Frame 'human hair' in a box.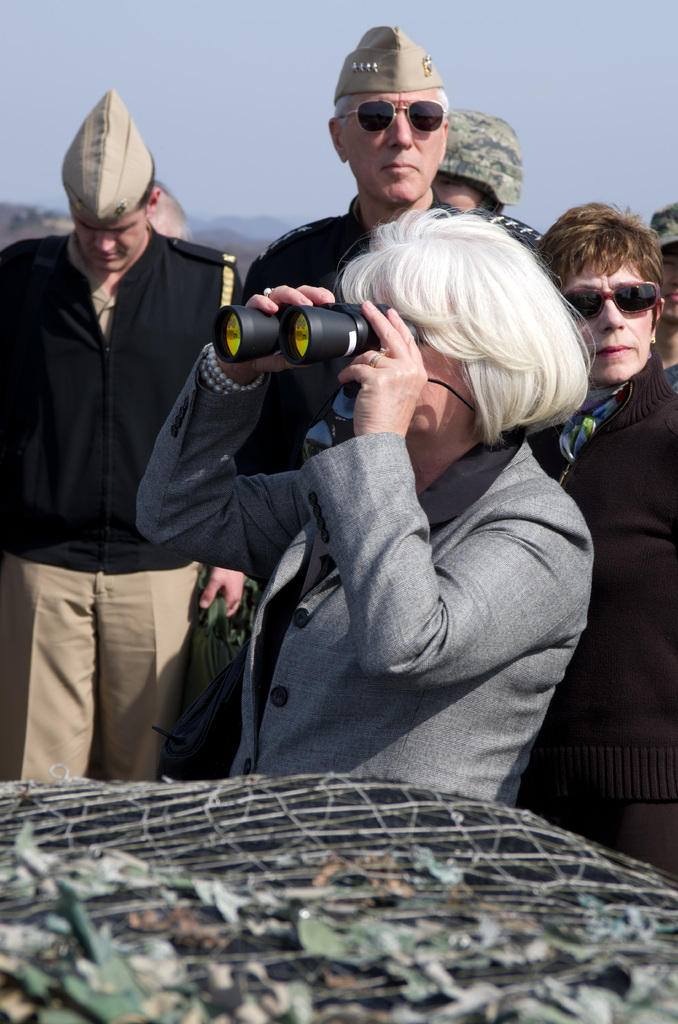
[x1=130, y1=156, x2=154, y2=220].
